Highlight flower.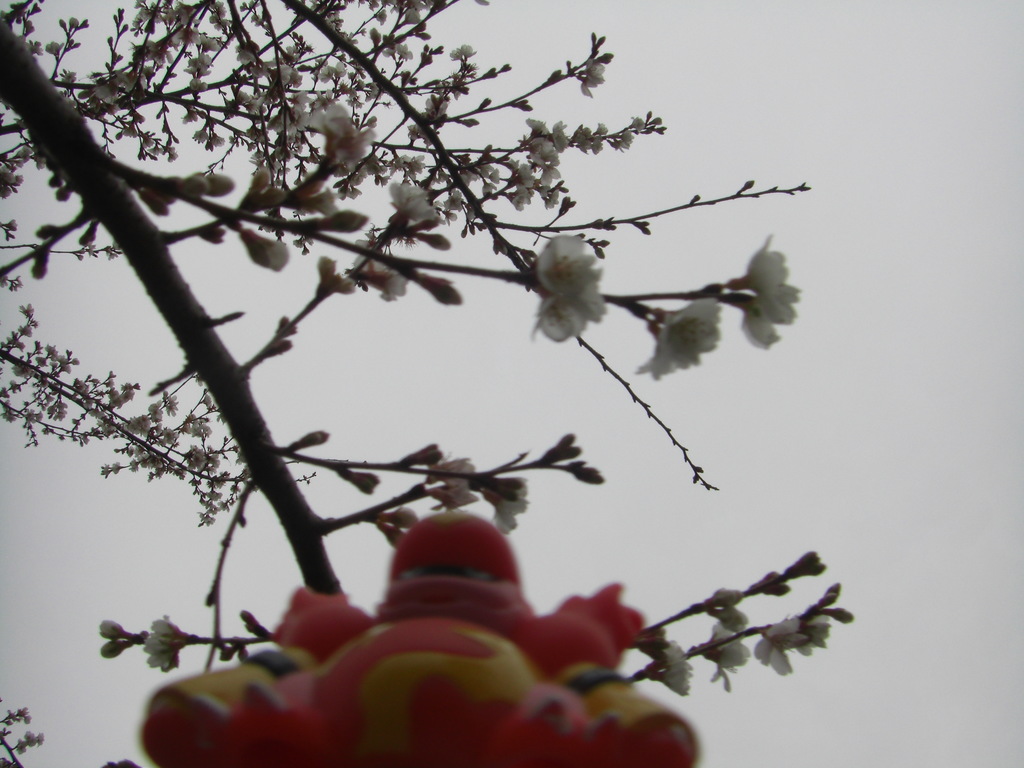
Highlighted region: rect(588, 118, 605, 157).
